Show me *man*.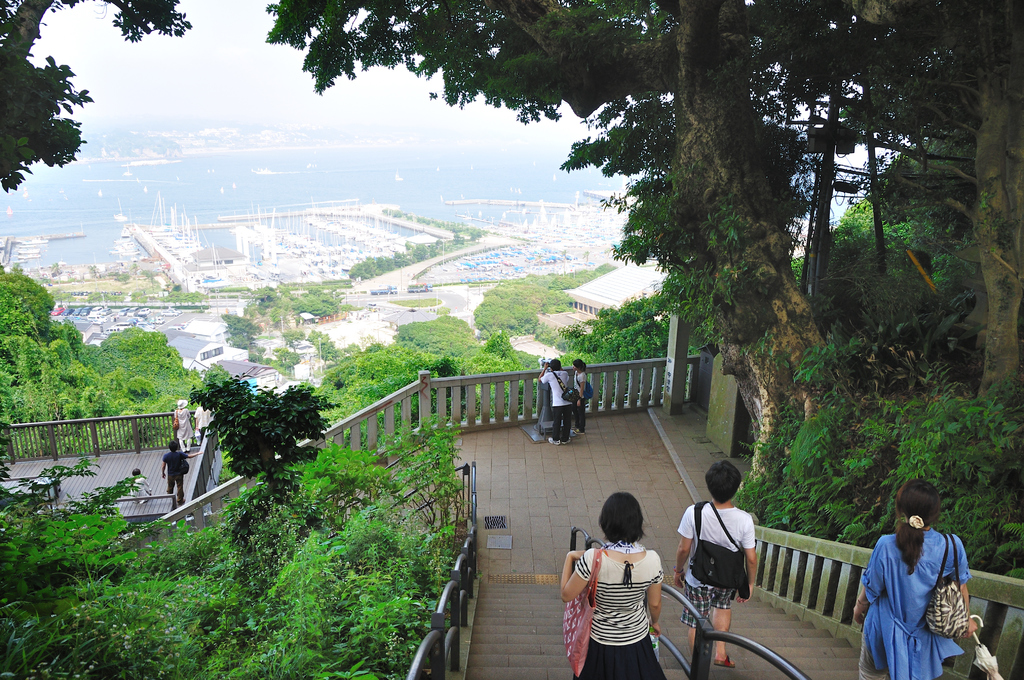
*man* is here: (159,440,204,506).
